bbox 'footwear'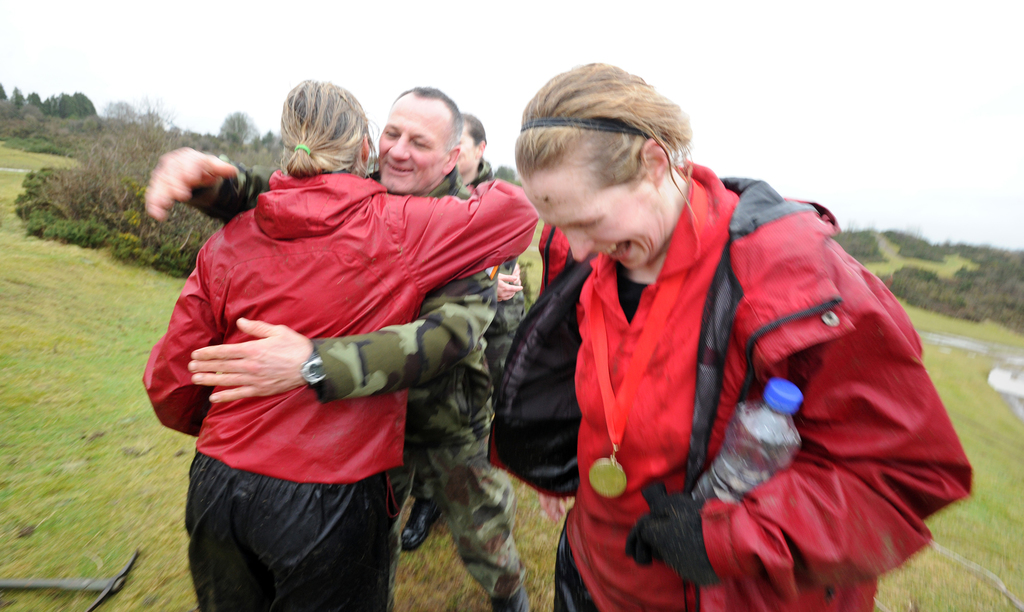
[x1=496, y1=588, x2=536, y2=611]
